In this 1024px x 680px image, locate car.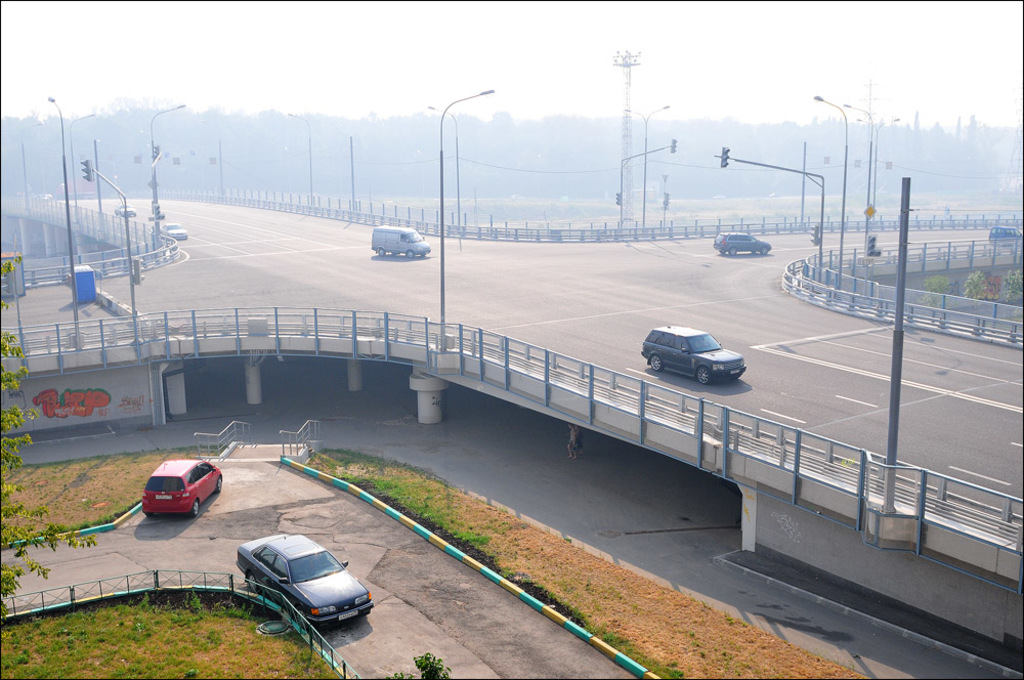
Bounding box: (x1=713, y1=230, x2=774, y2=254).
